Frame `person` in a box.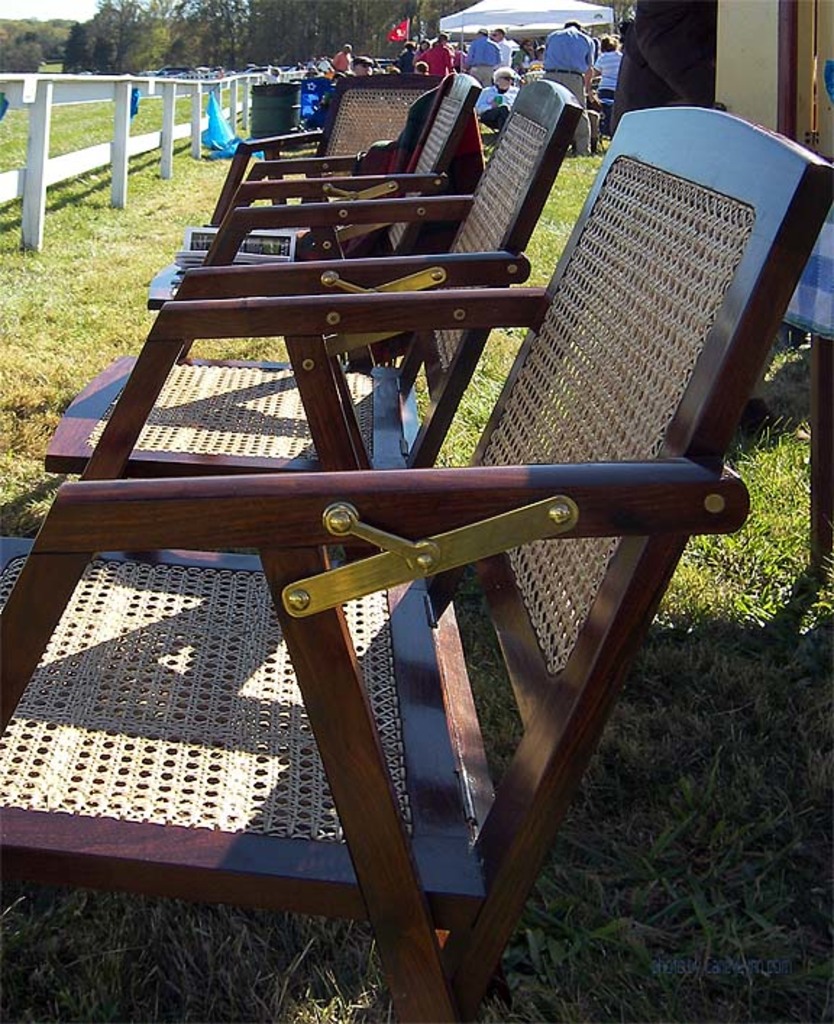
[332,39,352,84].
